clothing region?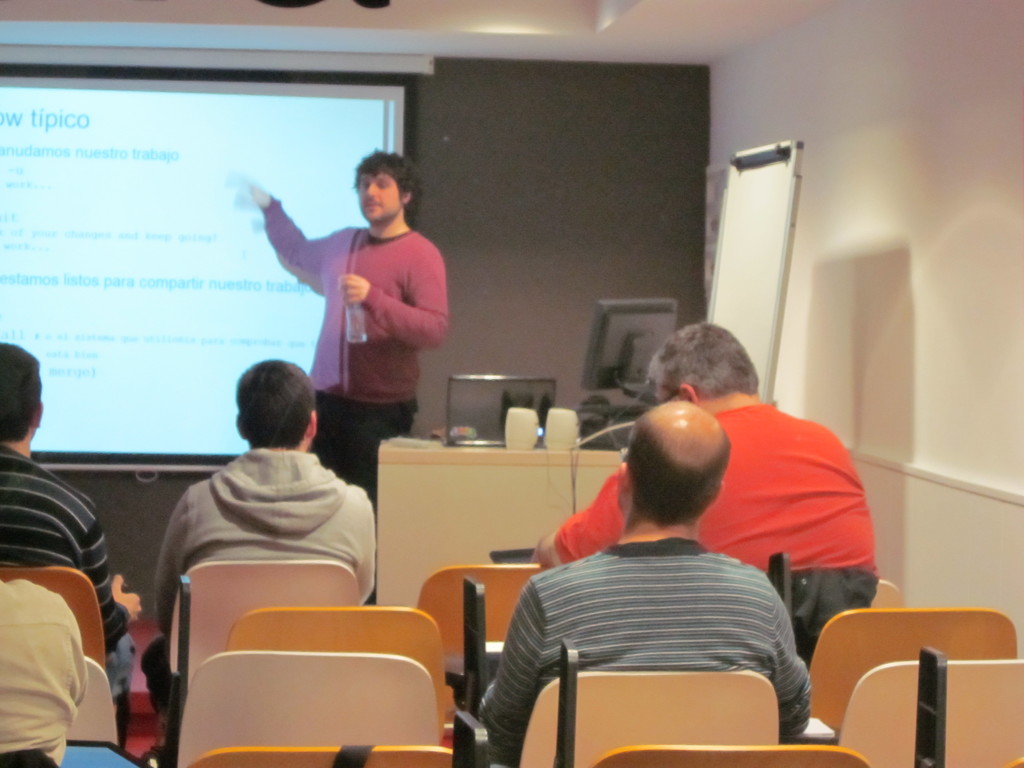
select_region(0, 442, 140, 741)
